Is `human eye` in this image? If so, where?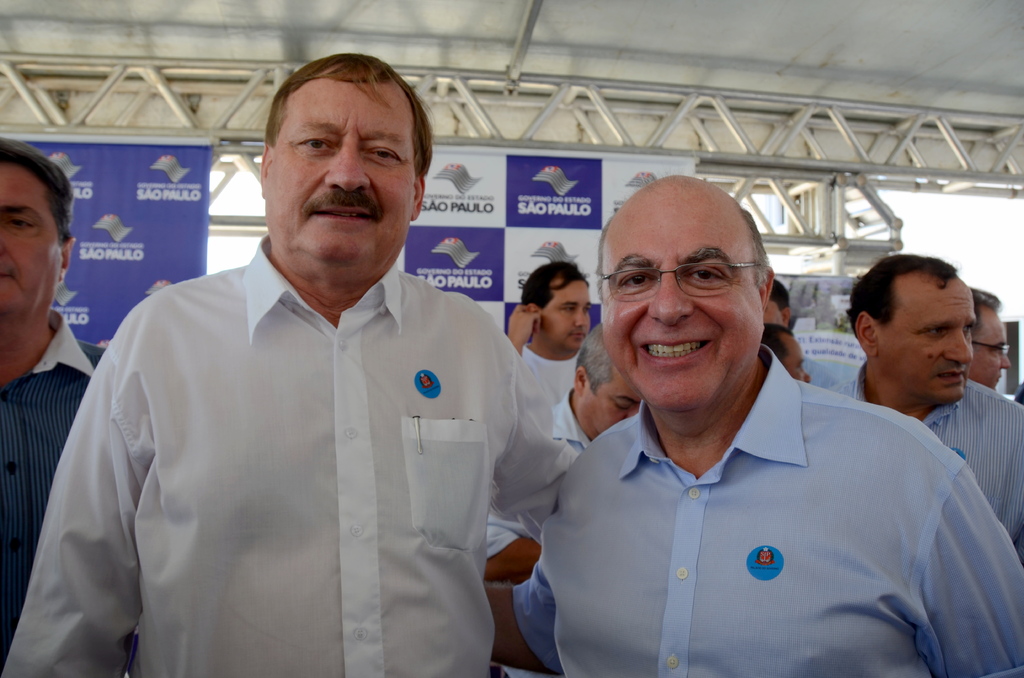
Yes, at pyautogui.locateOnScreen(364, 145, 406, 165).
